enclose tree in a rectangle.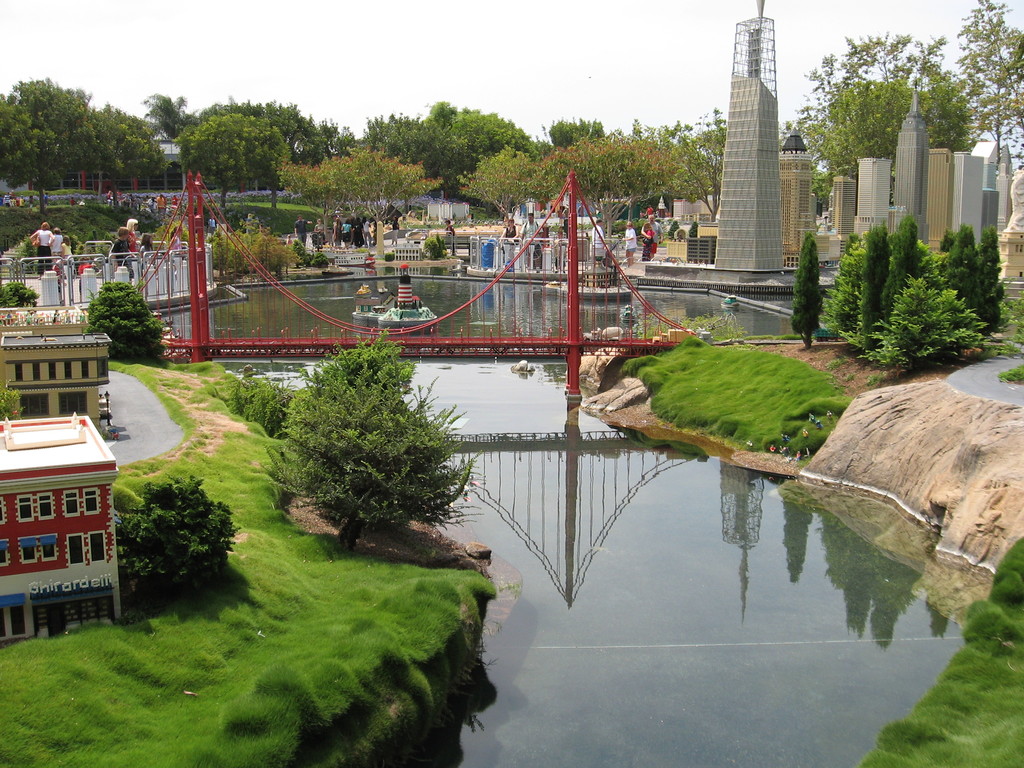
(left=142, top=102, right=312, bottom=218).
